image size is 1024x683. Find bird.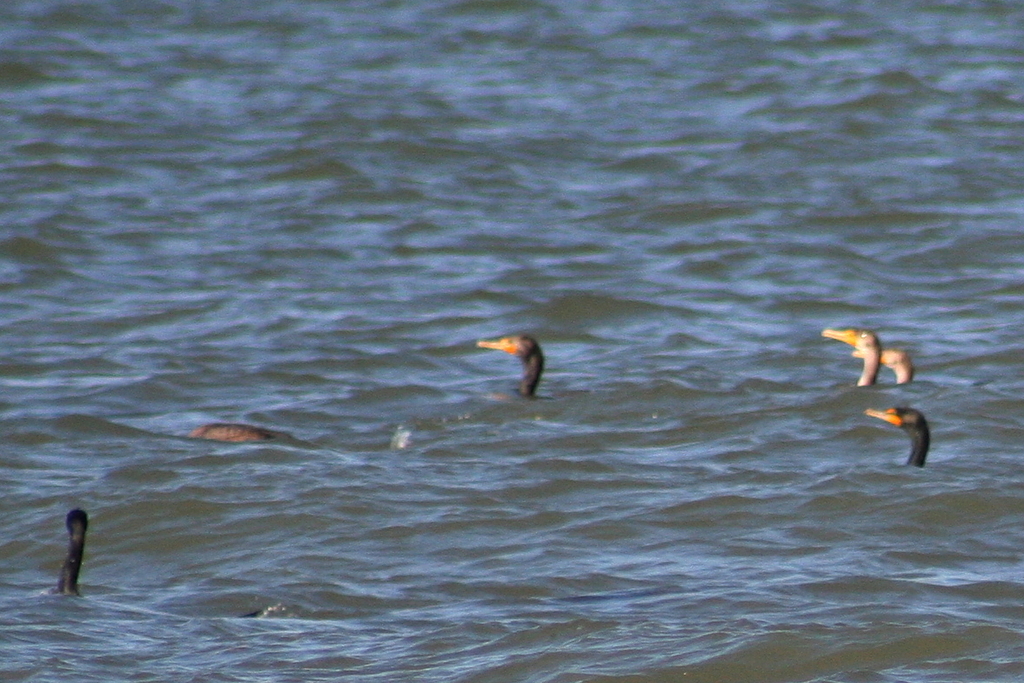
bbox=[36, 505, 93, 620].
